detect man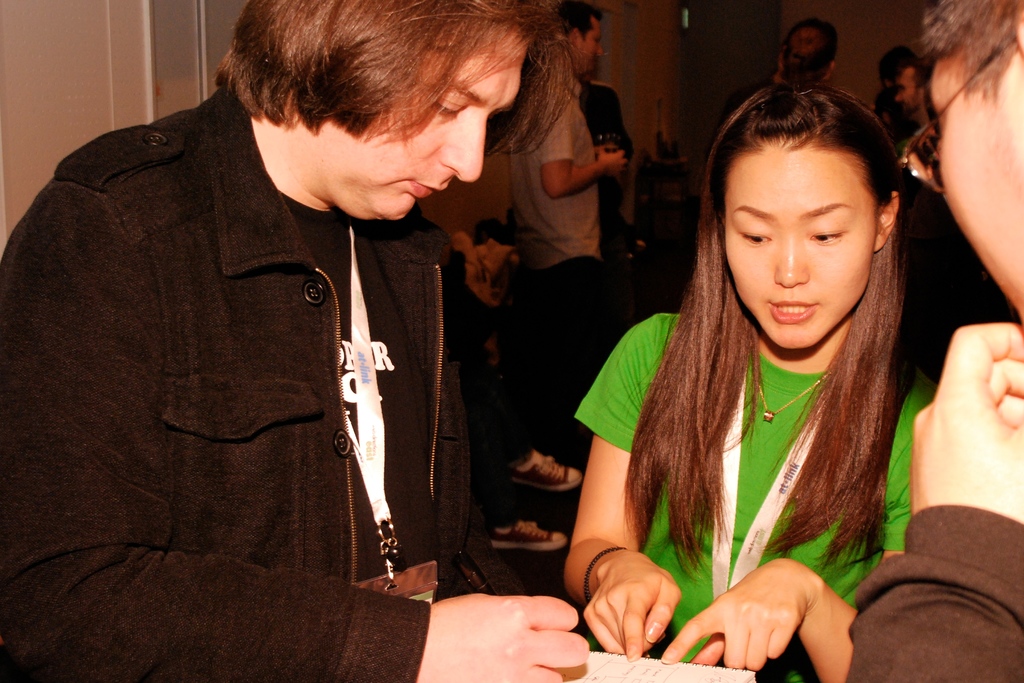
<box>492,0,630,551</box>
